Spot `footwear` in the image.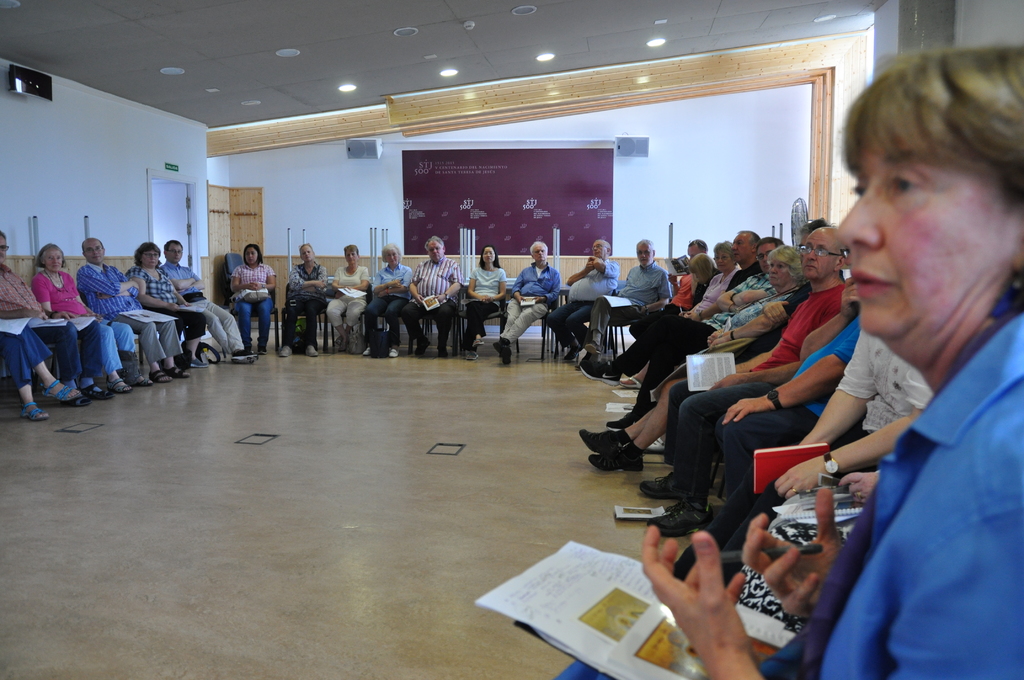
`footwear` found at (left=38, top=376, right=80, bottom=399).
